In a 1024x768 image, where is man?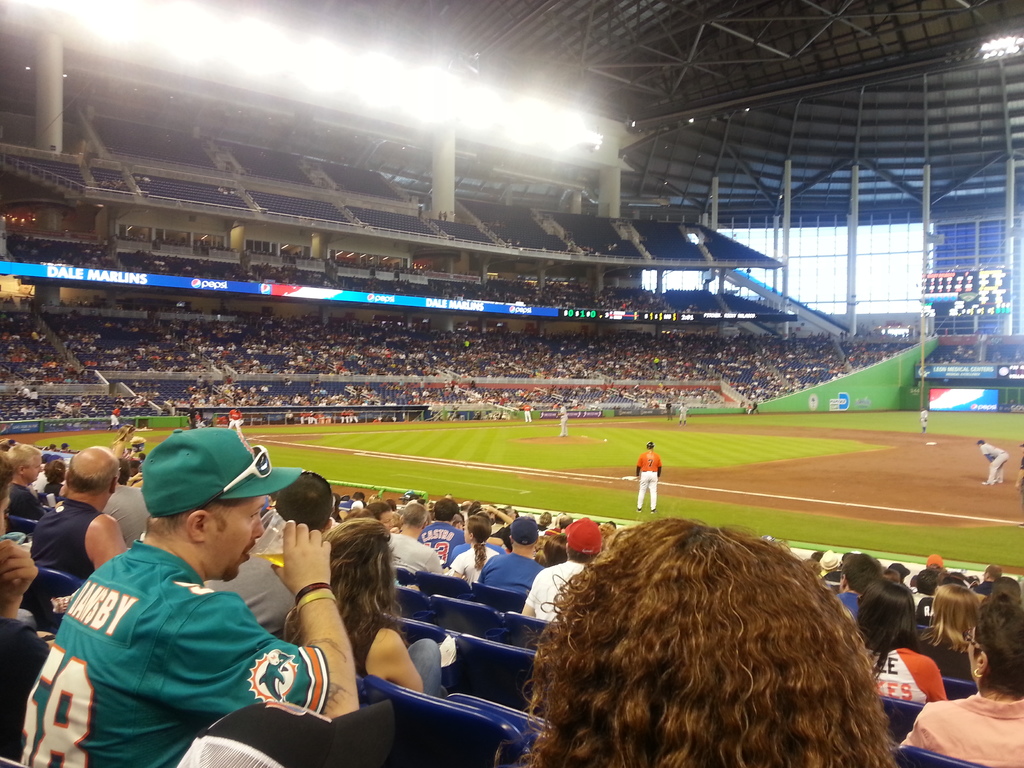
bbox(751, 397, 761, 415).
